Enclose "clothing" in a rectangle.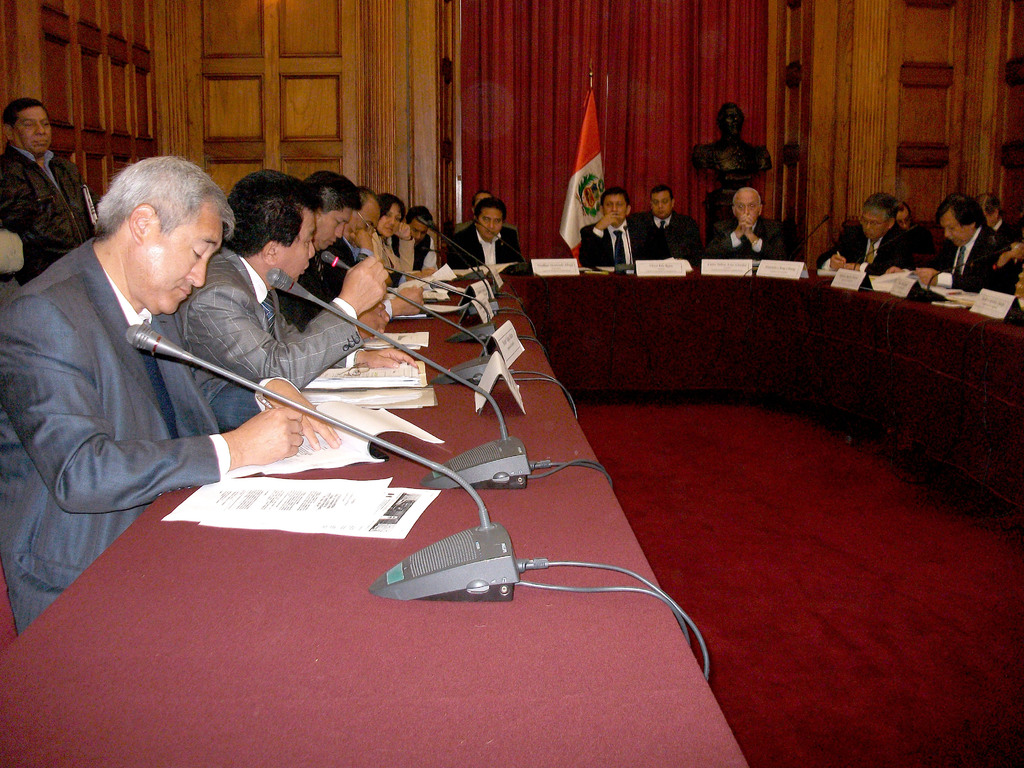
(445, 225, 524, 276).
